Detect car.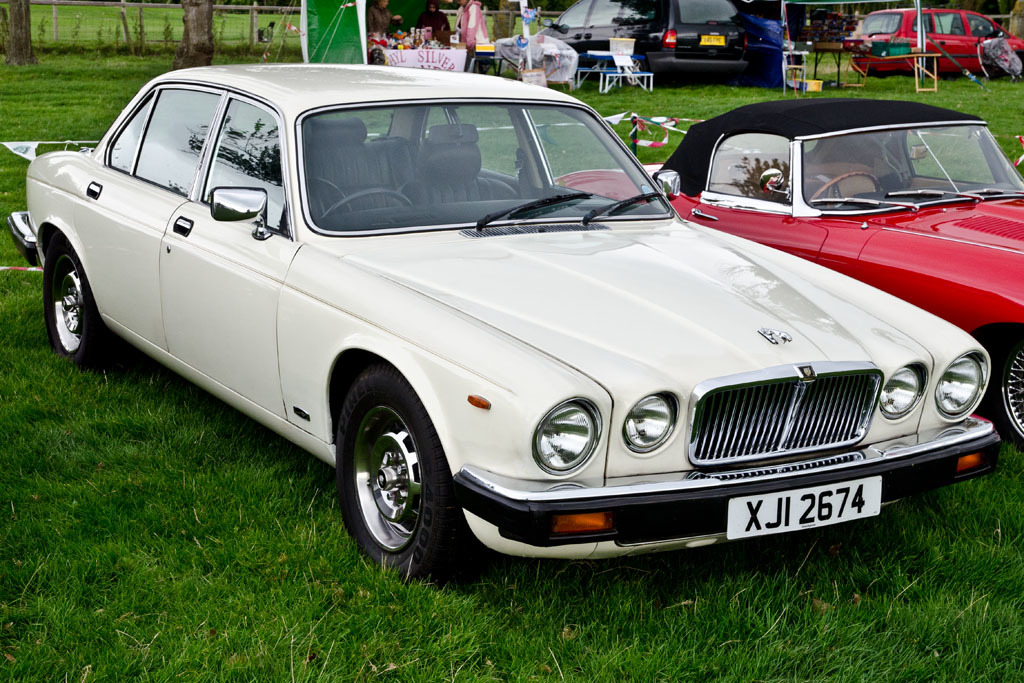
Detected at [3,57,1005,597].
